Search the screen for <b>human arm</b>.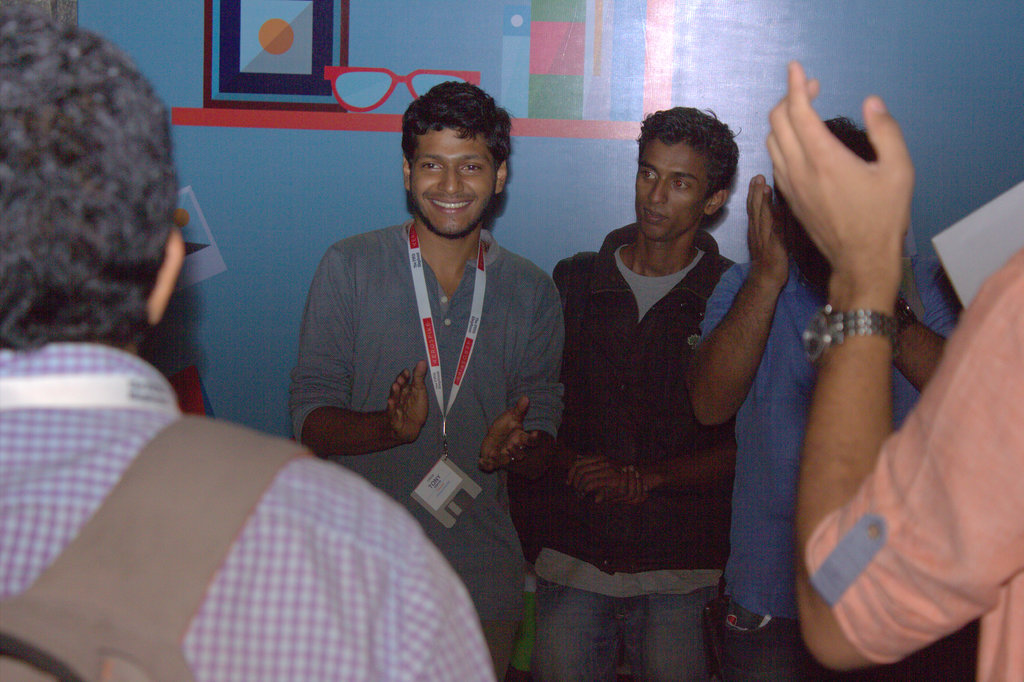
Found at <region>565, 436, 732, 496</region>.
